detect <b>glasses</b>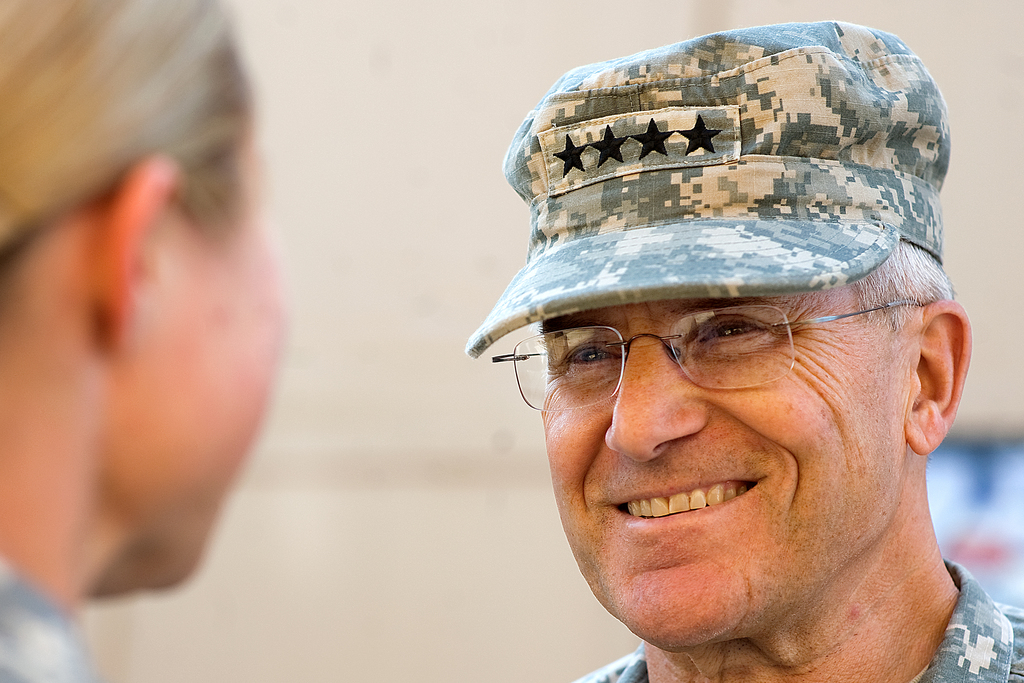
489 299 927 413
